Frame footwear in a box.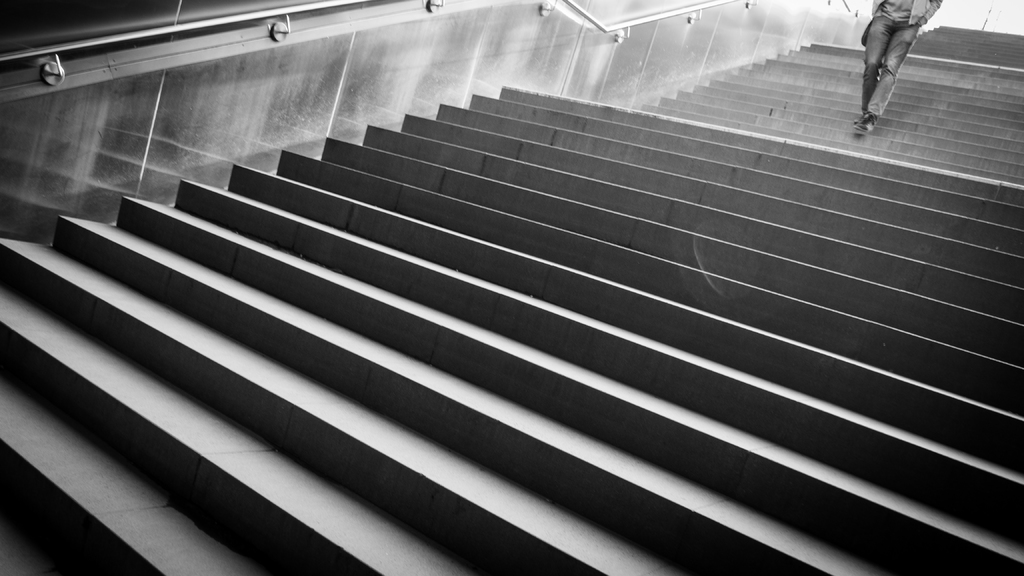
(851,109,879,131).
